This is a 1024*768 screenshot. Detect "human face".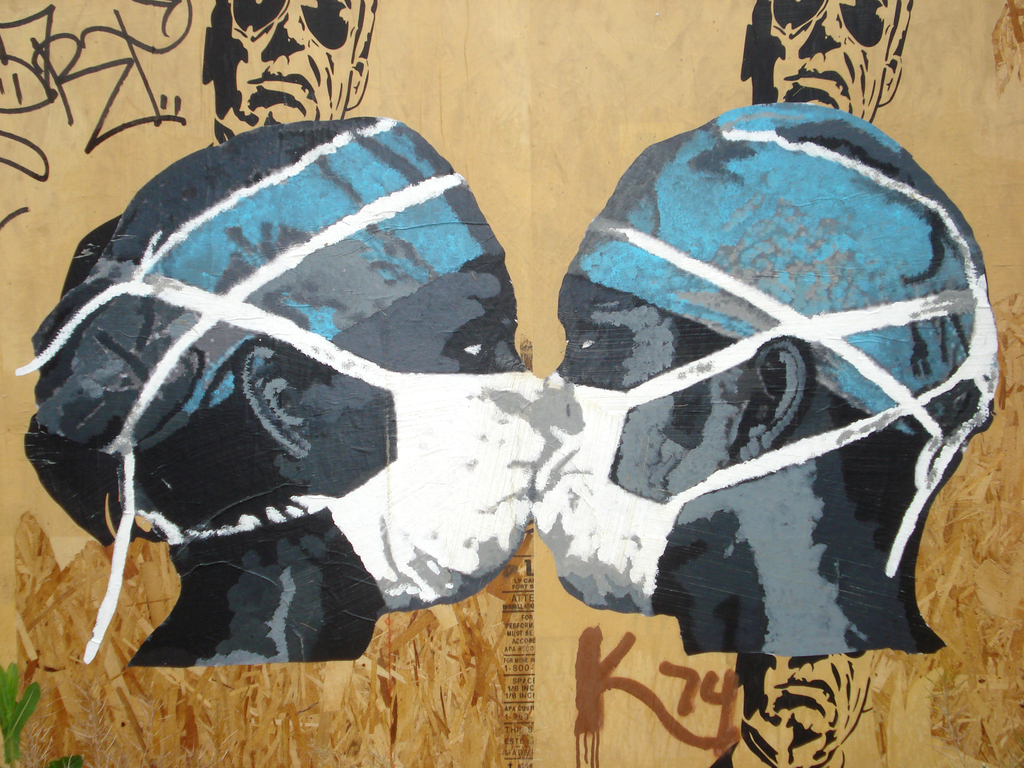
214/0/344/141.
